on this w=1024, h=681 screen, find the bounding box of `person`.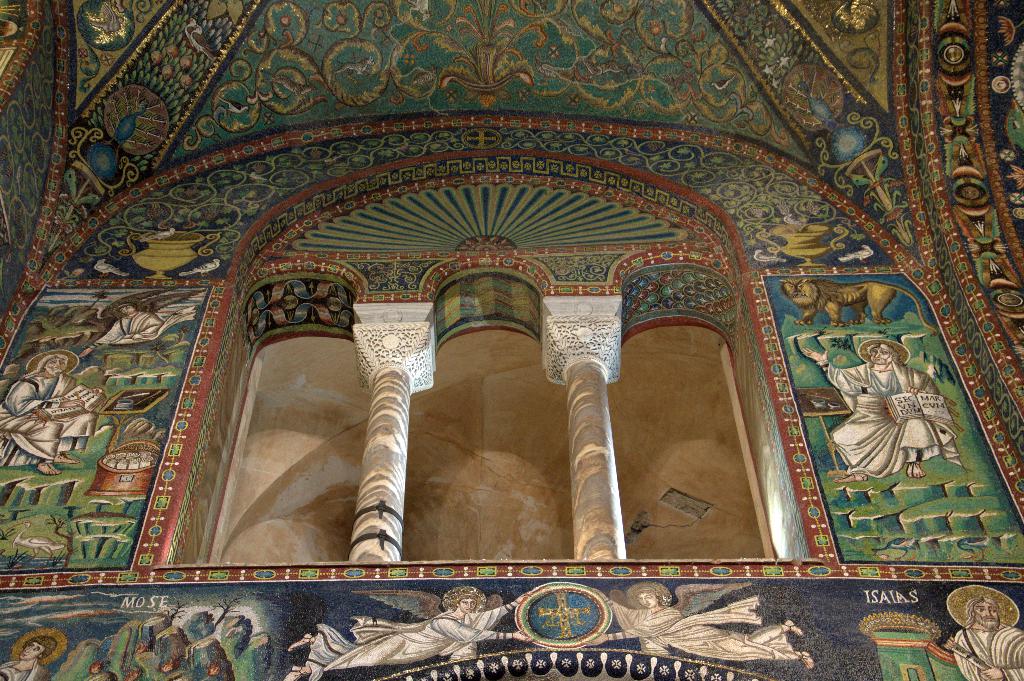
Bounding box: Rect(582, 590, 813, 673).
